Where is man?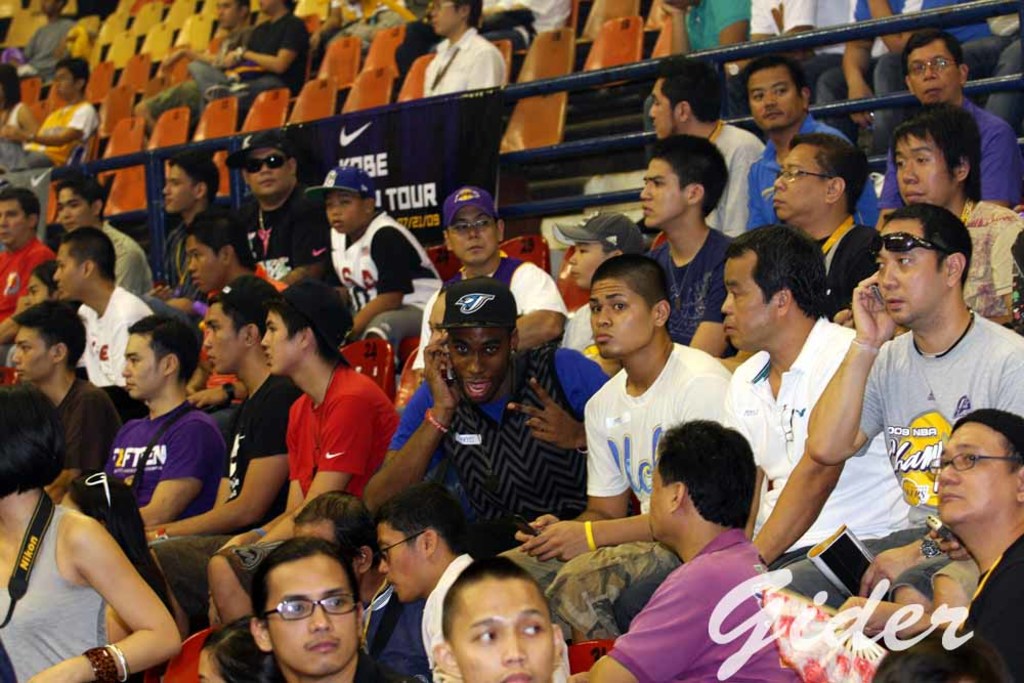
(772,202,1023,611).
